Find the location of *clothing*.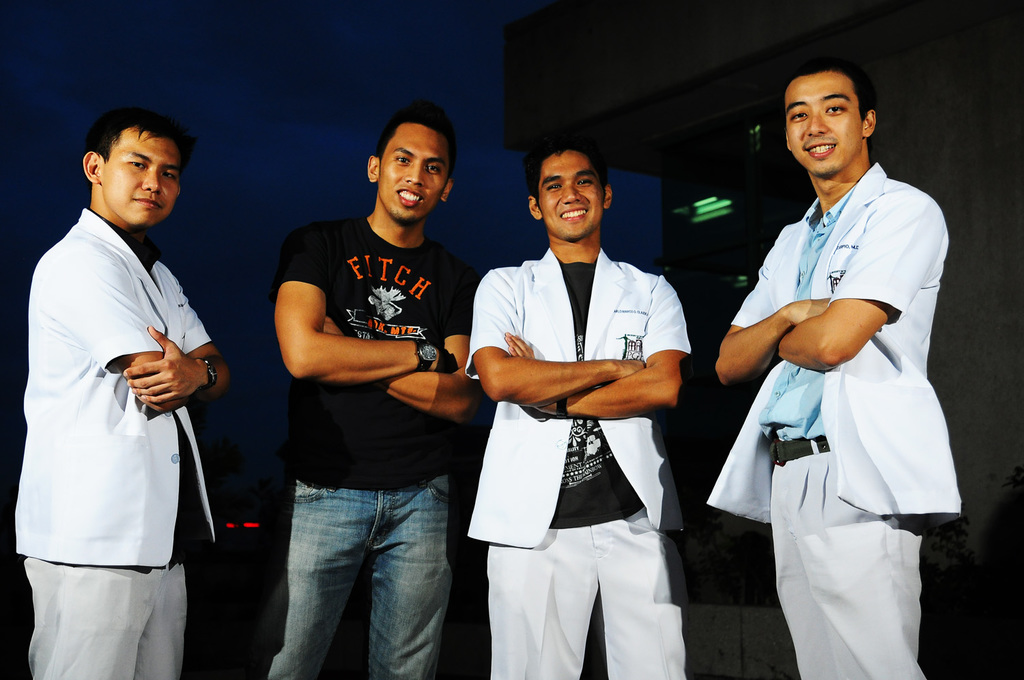
Location: bbox(18, 207, 217, 679).
